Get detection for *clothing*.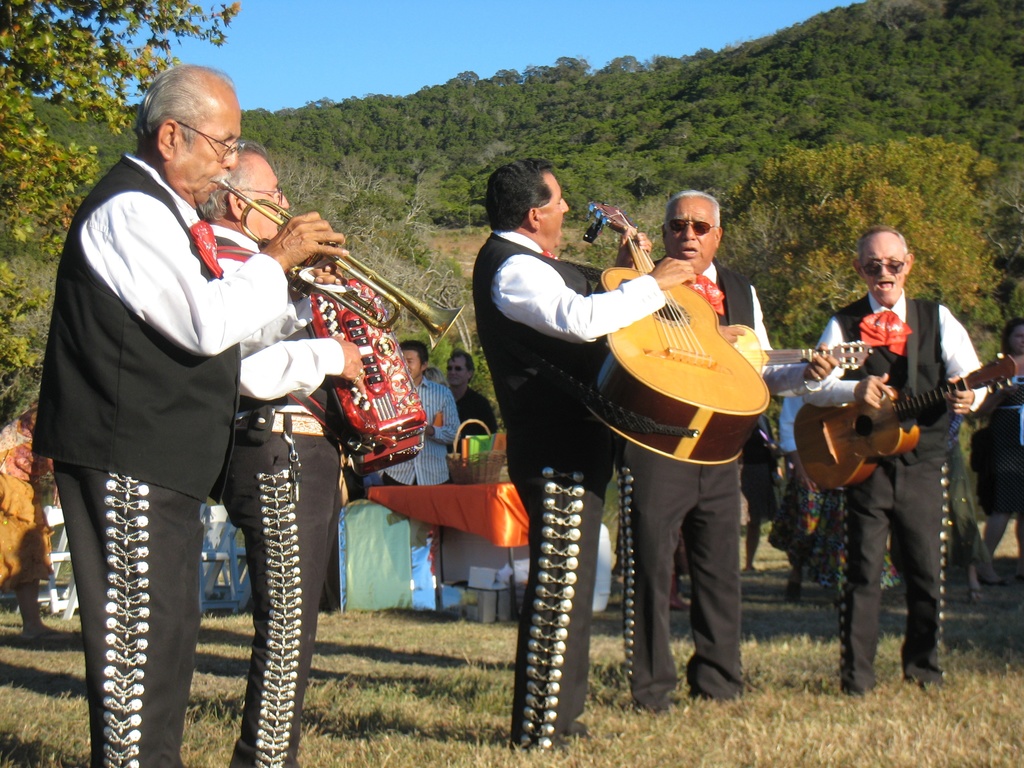
Detection: locate(36, 56, 305, 764).
